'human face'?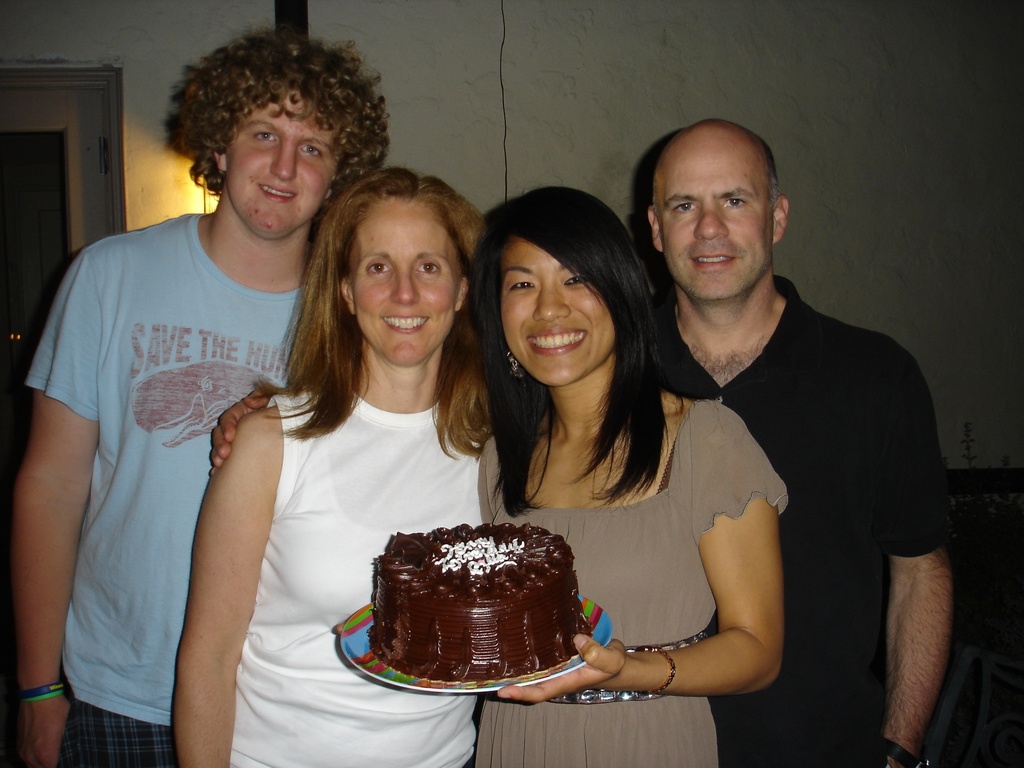
[x1=503, y1=245, x2=615, y2=385]
